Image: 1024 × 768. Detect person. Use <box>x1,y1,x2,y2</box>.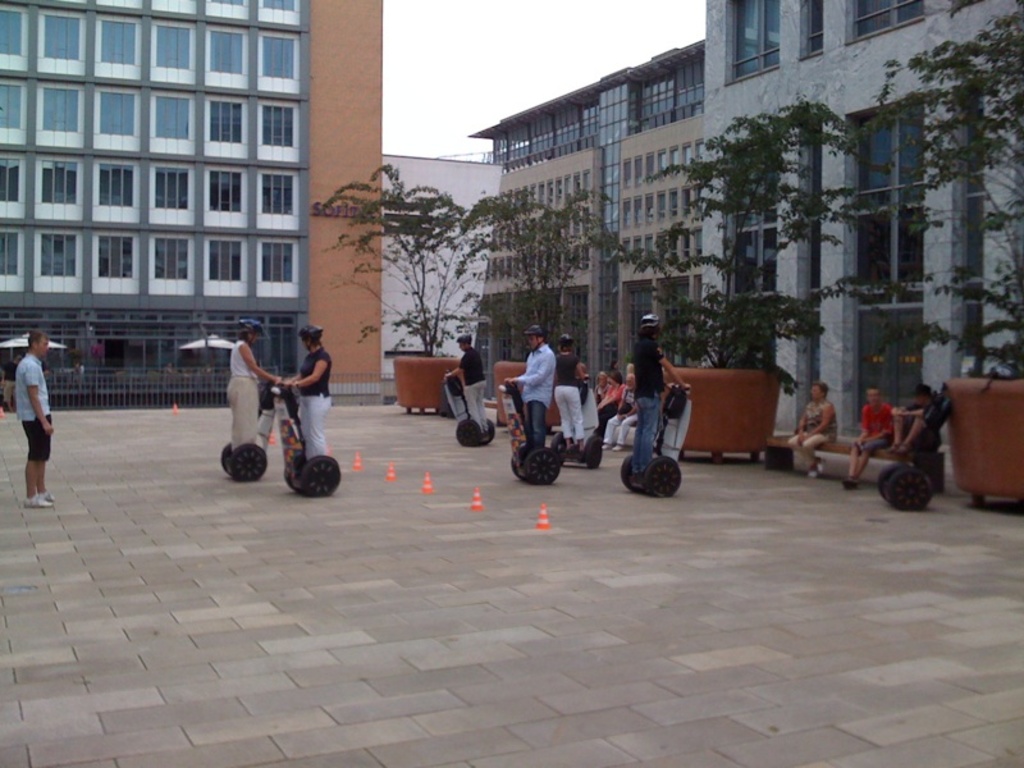
<box>278,323,333,458</box>.
